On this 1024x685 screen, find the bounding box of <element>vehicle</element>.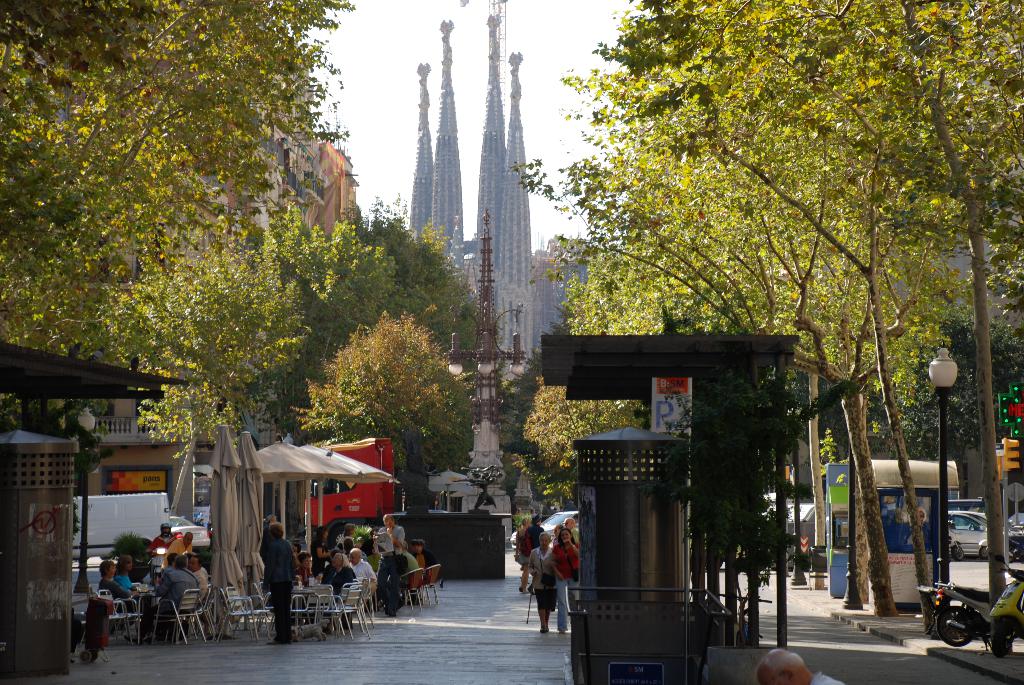
Bounding box: <bbox>167, 510, 211, 554</bbox>.
